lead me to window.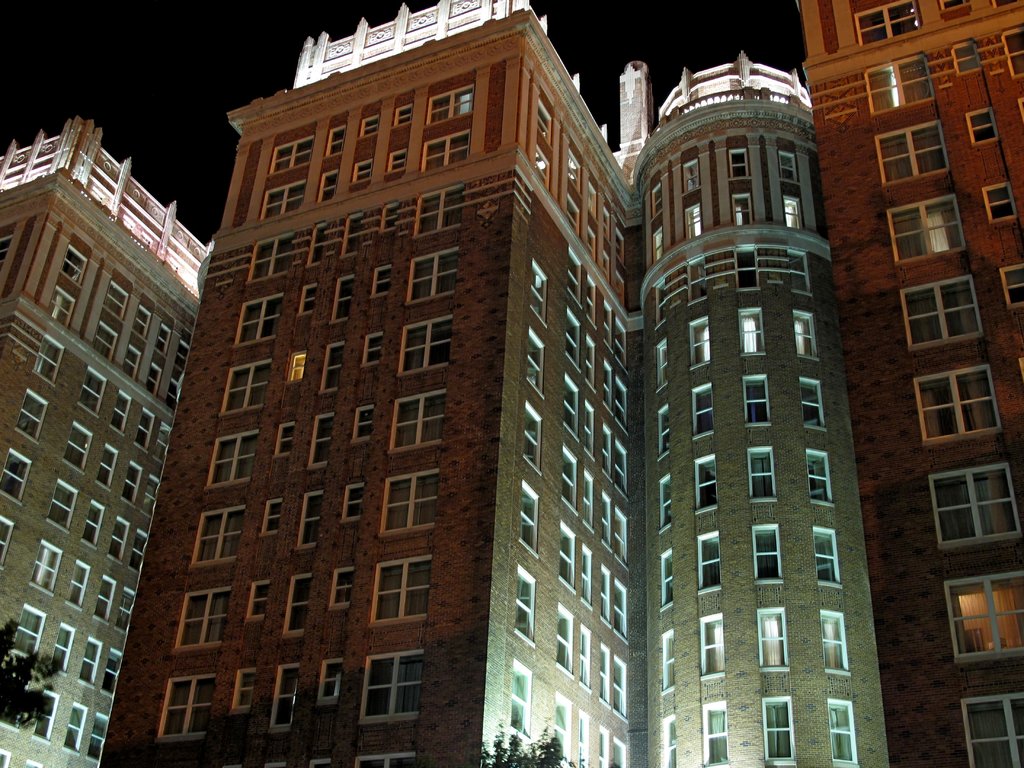
Lead to Rect(694, 456, 716, 512).
